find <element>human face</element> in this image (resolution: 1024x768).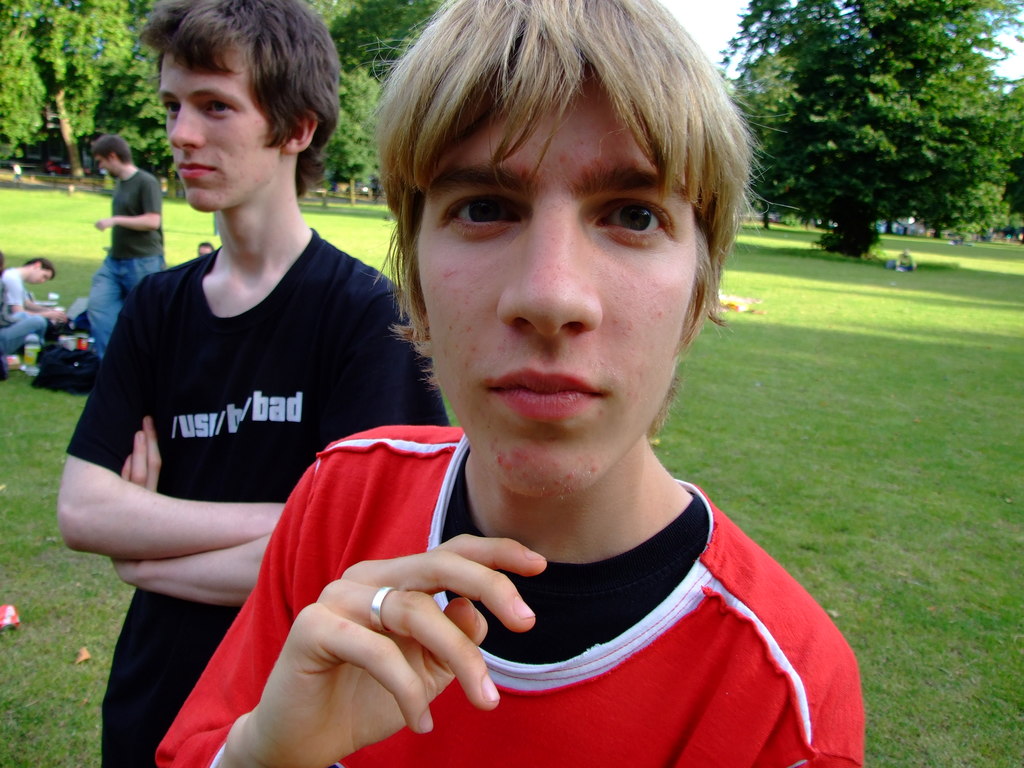
locate(35, 270, 51, 285).
